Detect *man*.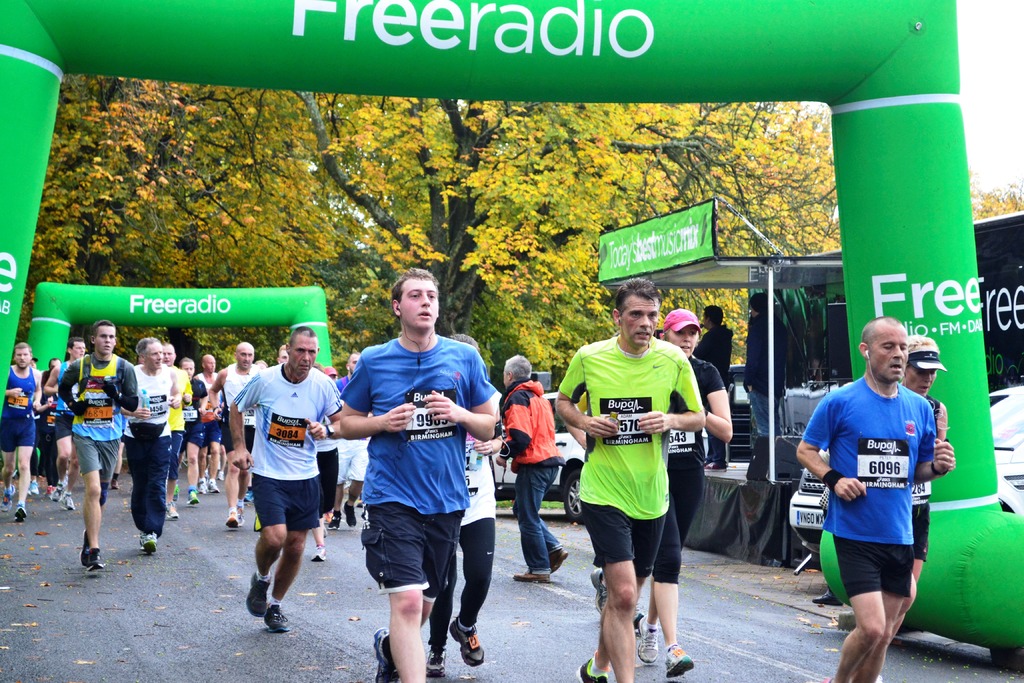
Detected at bbox=[227, 326, 344, 632].
